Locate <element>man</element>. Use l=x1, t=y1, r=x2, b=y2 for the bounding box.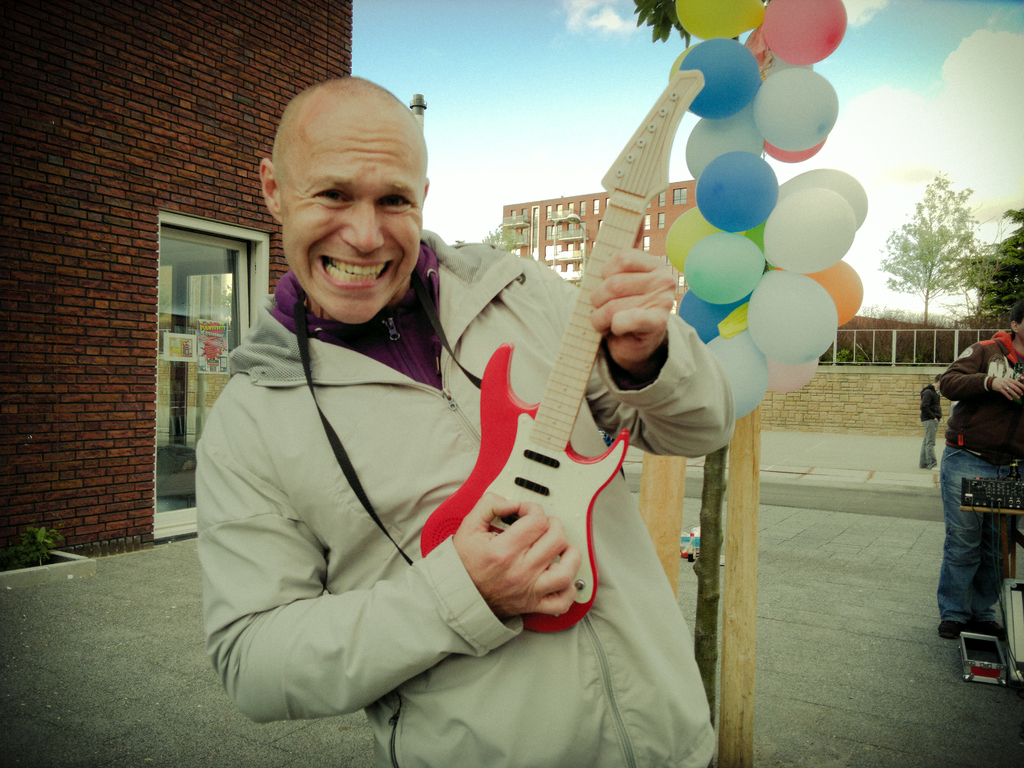
l=188, t=74, r=744, b=767.
